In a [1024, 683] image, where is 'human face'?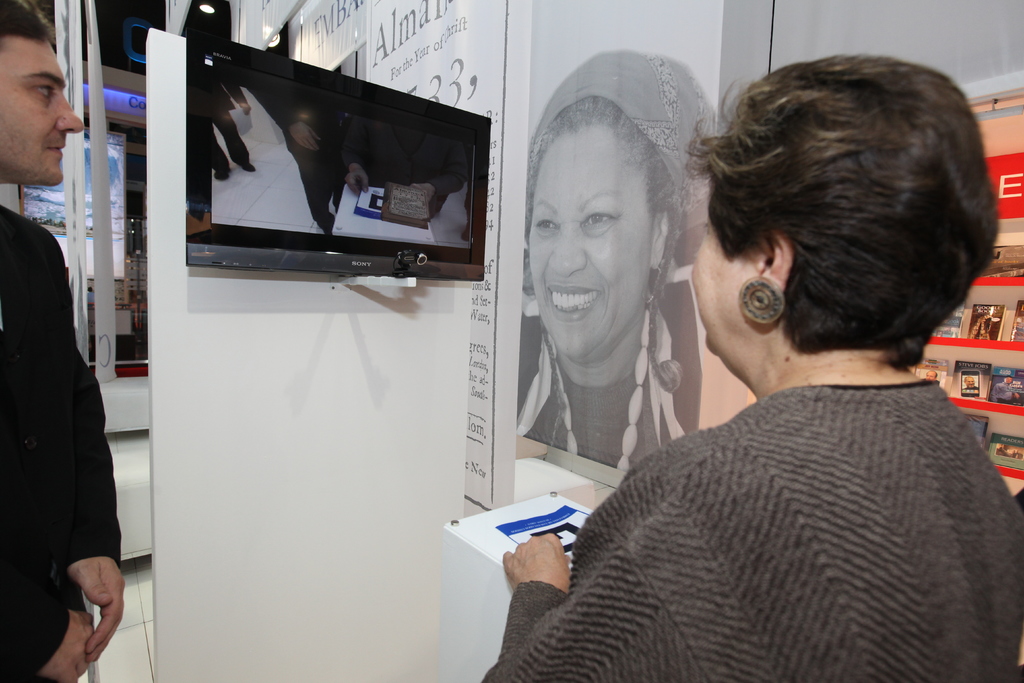
detection(0, 28, 79, 190).
